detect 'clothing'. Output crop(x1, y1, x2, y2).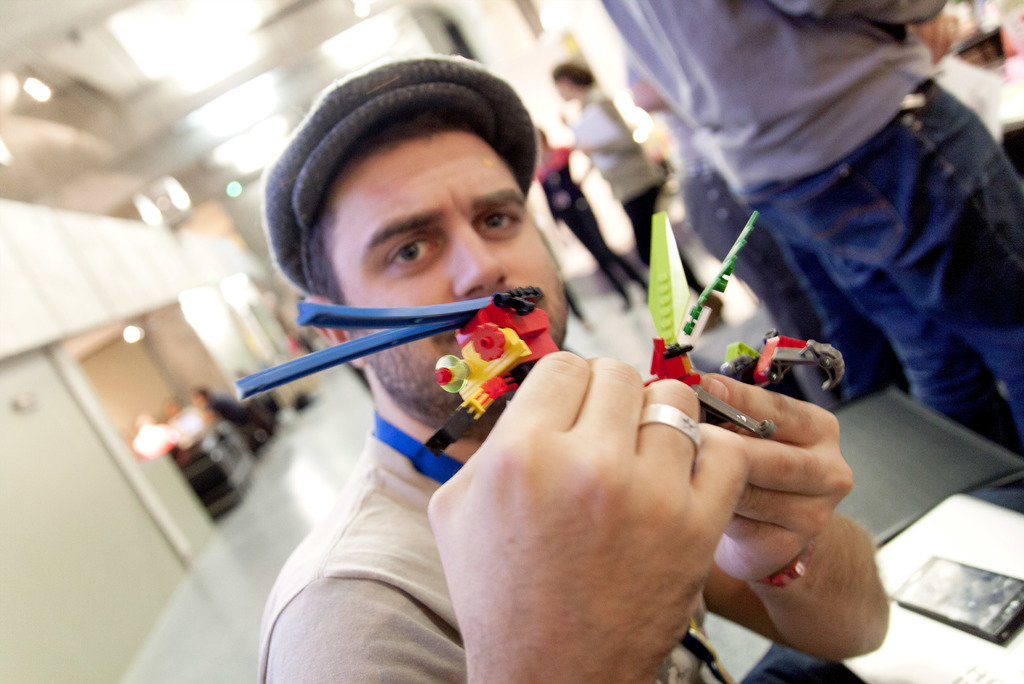
crop(264, 279, 916, 674).
